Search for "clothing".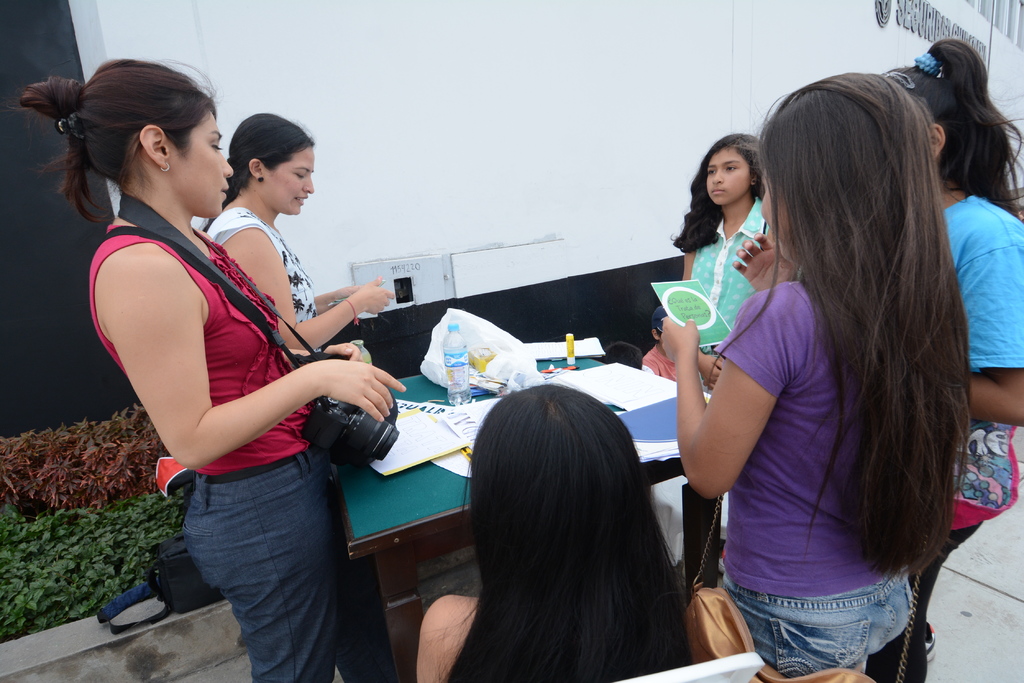
Found at 77,191,386,682.
